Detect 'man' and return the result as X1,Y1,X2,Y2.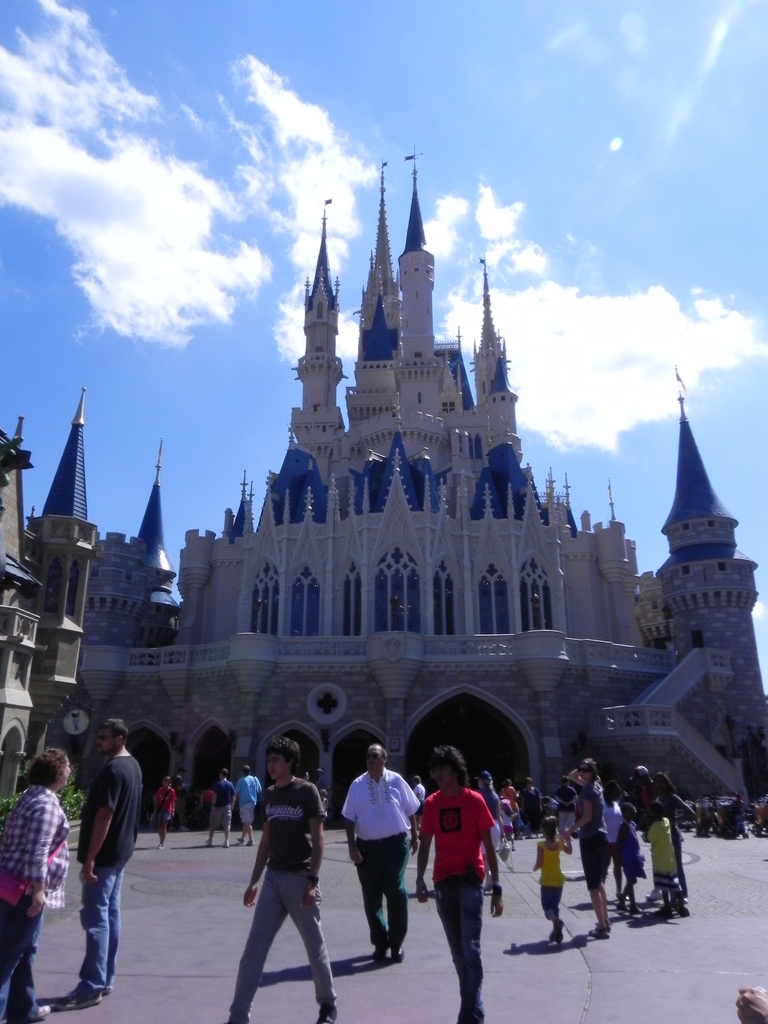
235,765,261,844.
